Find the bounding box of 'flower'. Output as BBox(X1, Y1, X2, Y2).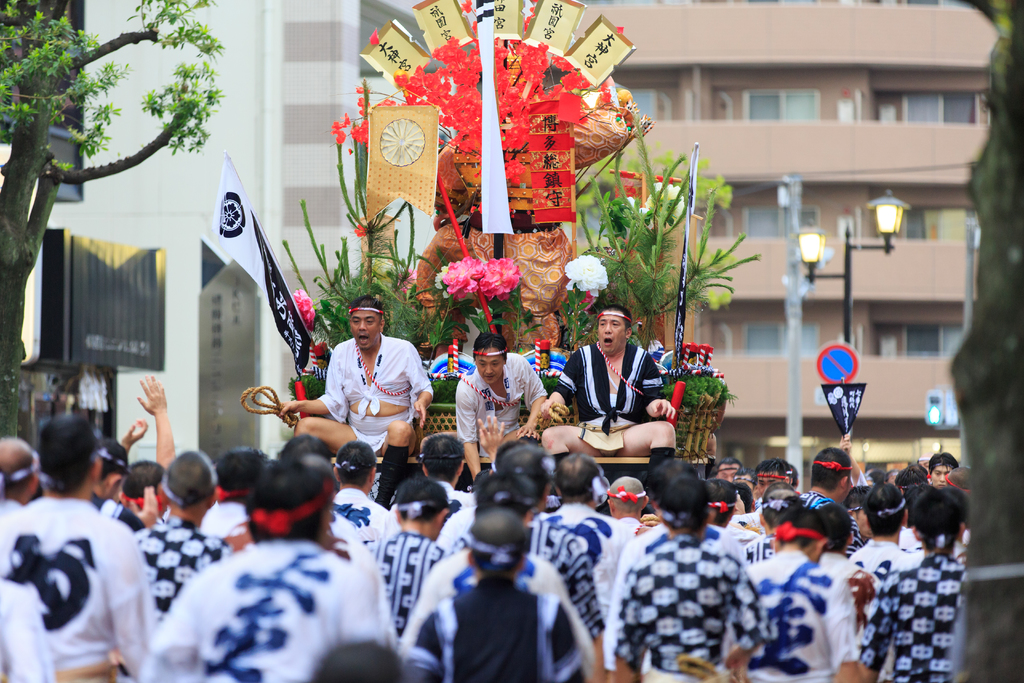
BBox(472, 254, 526, 304).
